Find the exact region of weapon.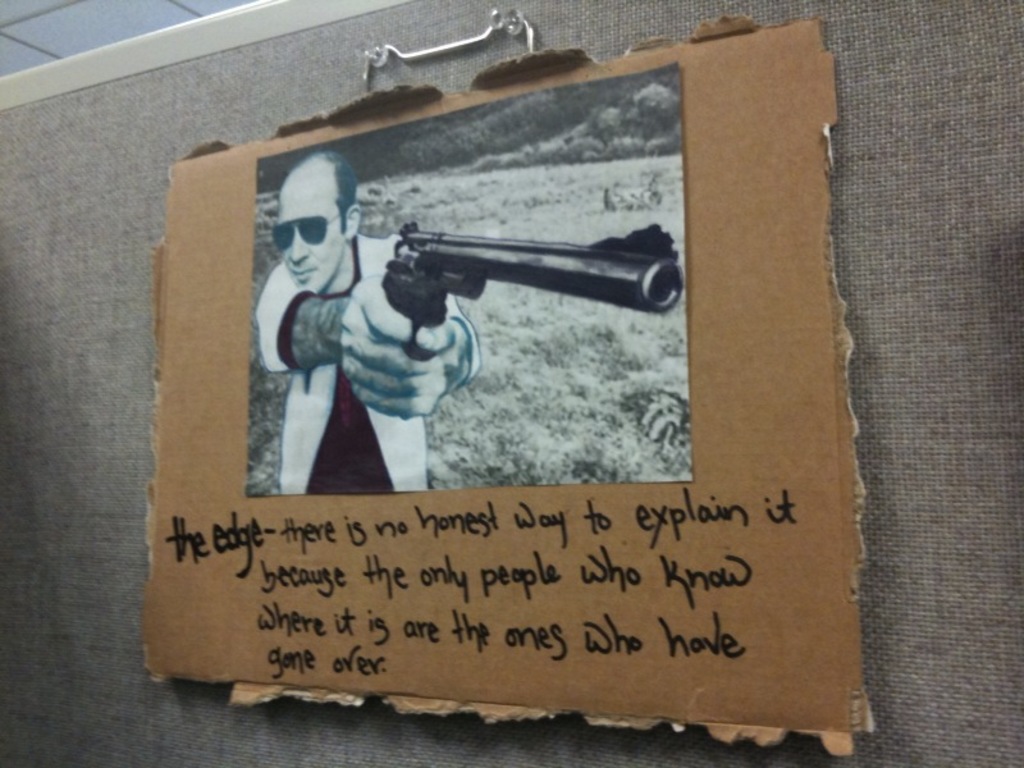
Exact region: bbox=(294, 192, 690, 370).
